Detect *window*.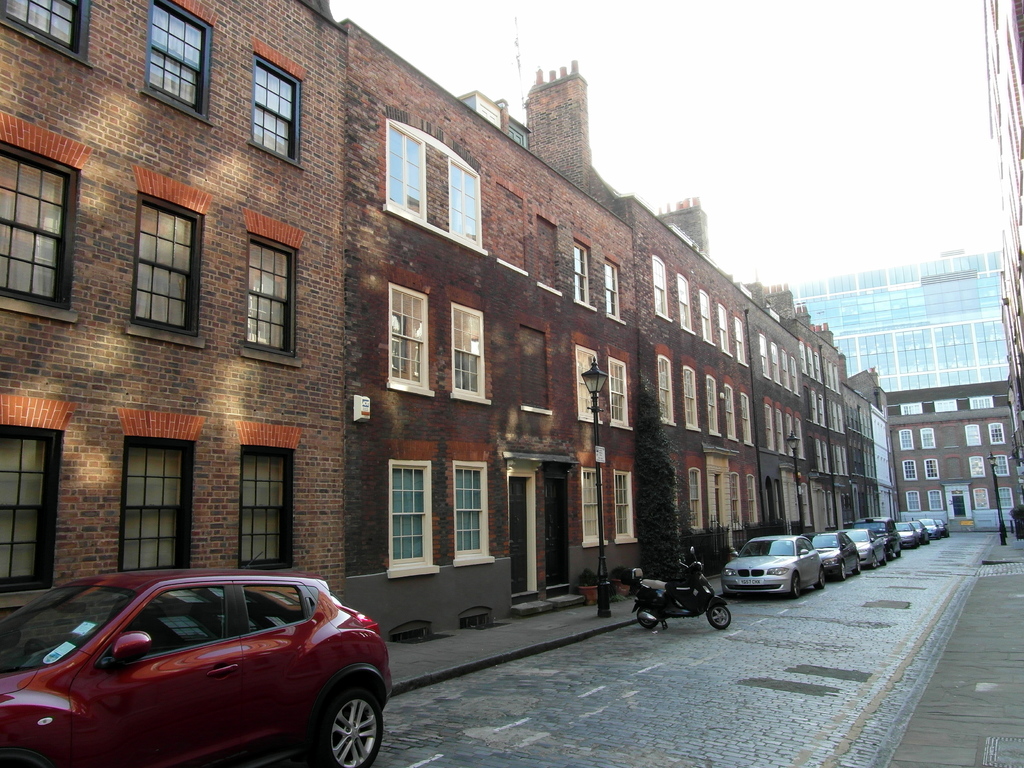
Detected at region(600, 264, 618, 321).
